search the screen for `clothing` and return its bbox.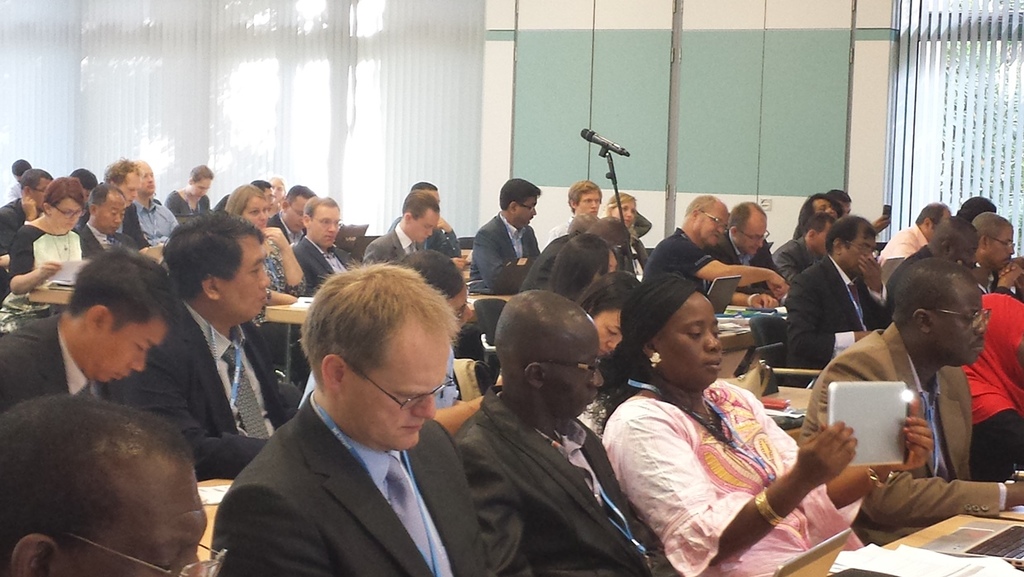
Found: [130,195,178,248].
